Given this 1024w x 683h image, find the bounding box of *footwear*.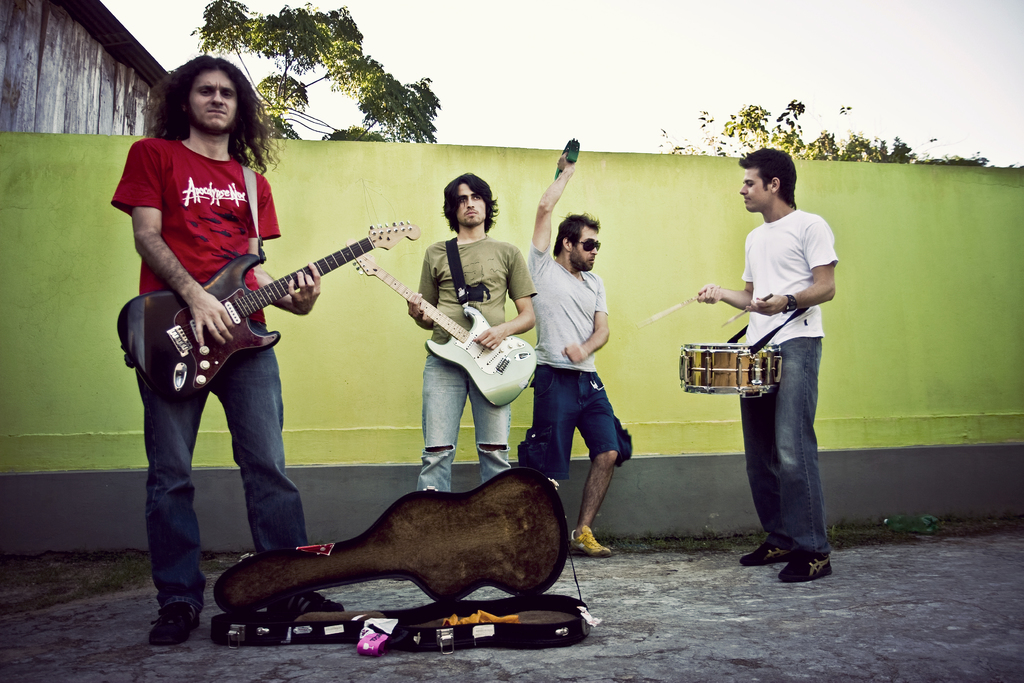
[575, 525, 609, 554].
